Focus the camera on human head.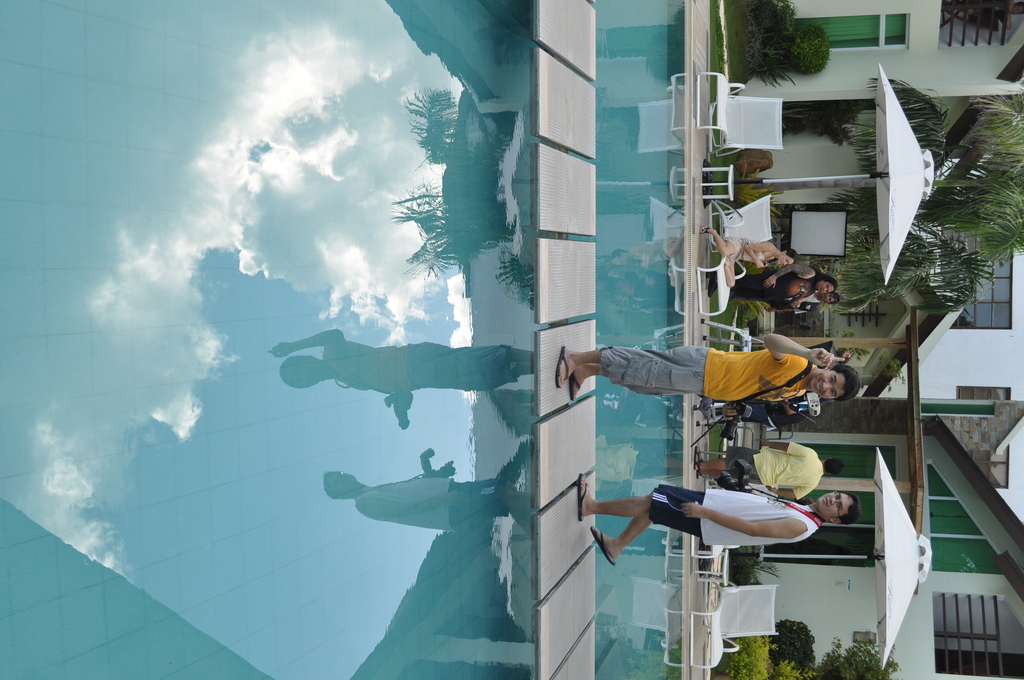
Focus region: [left=826, top=457, right=846, bottom=476].
